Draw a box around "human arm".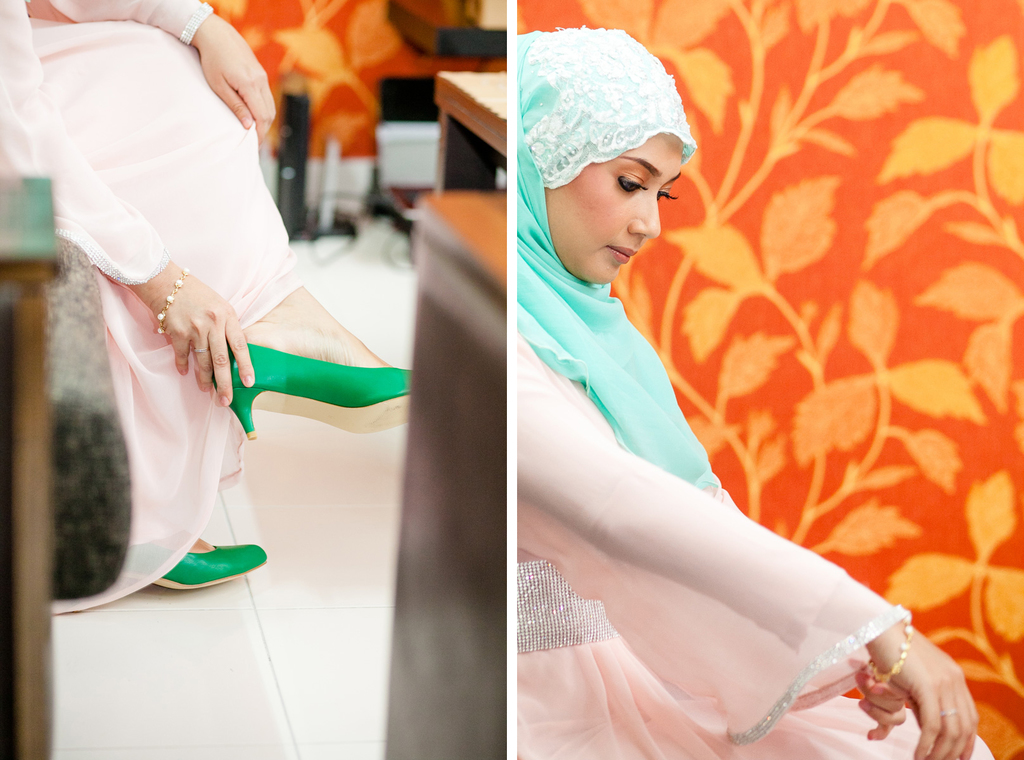
pyautogui.locateOnScreen(476, 320, 936, 726).
